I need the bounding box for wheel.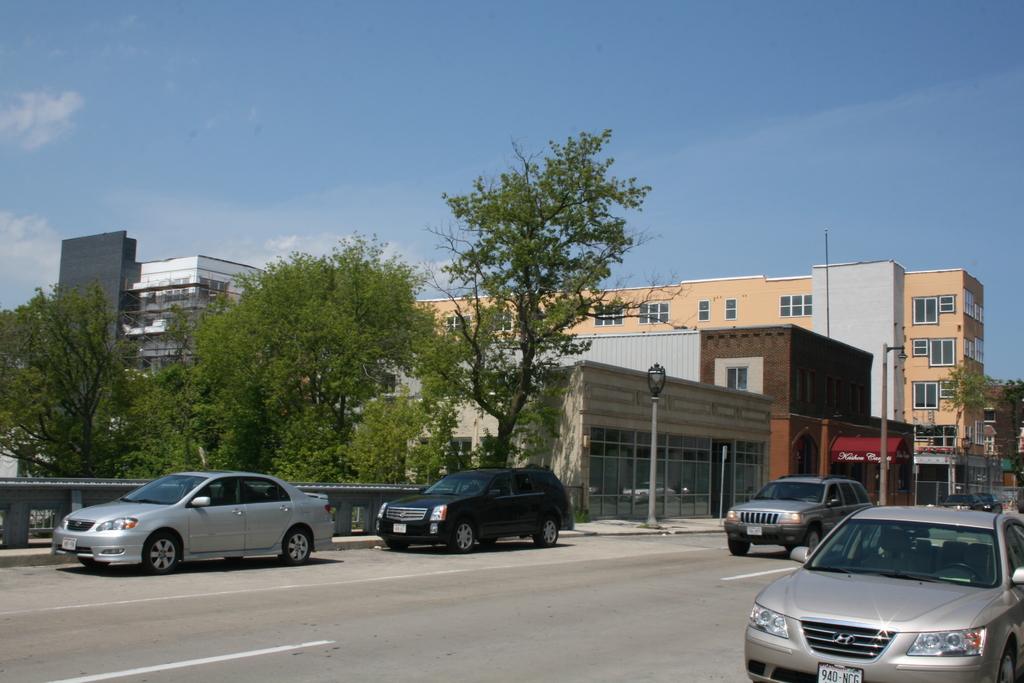
Here it is: 446/518/474/554.
